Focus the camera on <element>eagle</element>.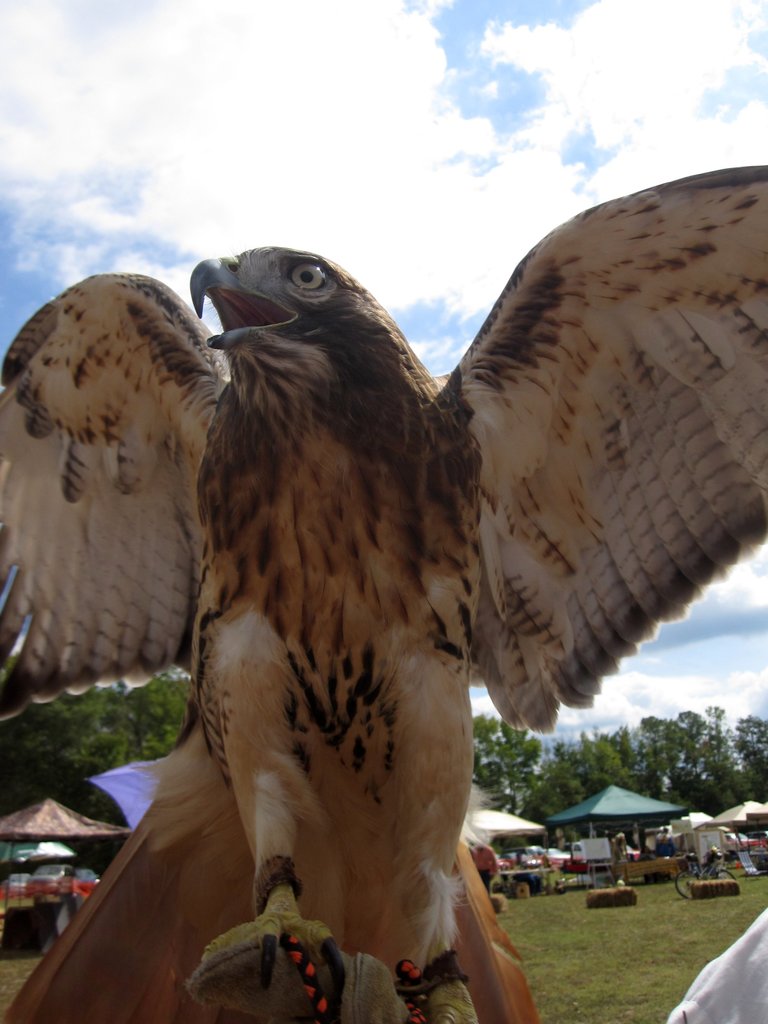
Focus region: select_region(0, 162, 767, 1023).
